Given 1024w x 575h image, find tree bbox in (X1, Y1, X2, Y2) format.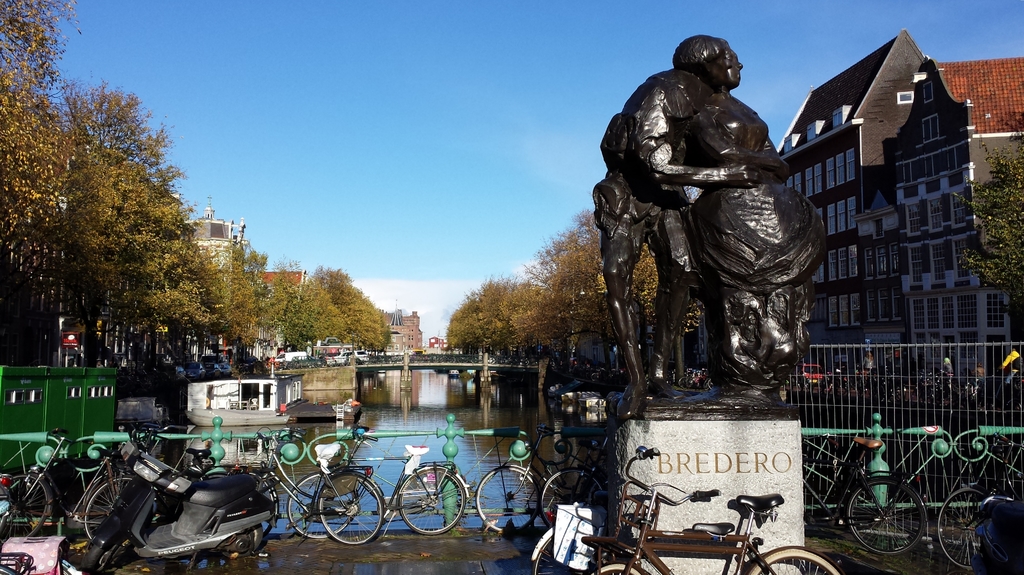
(283, 261, 394, 355).
